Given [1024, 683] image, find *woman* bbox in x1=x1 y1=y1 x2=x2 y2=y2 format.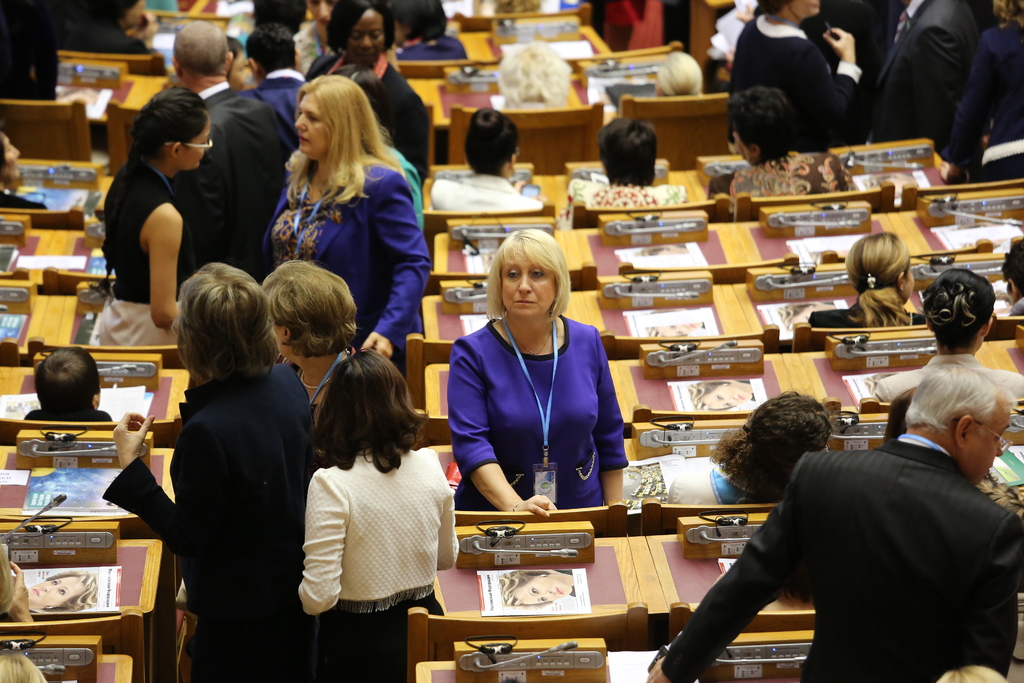
x1=248 y1=258 x2=359 y2=440.
